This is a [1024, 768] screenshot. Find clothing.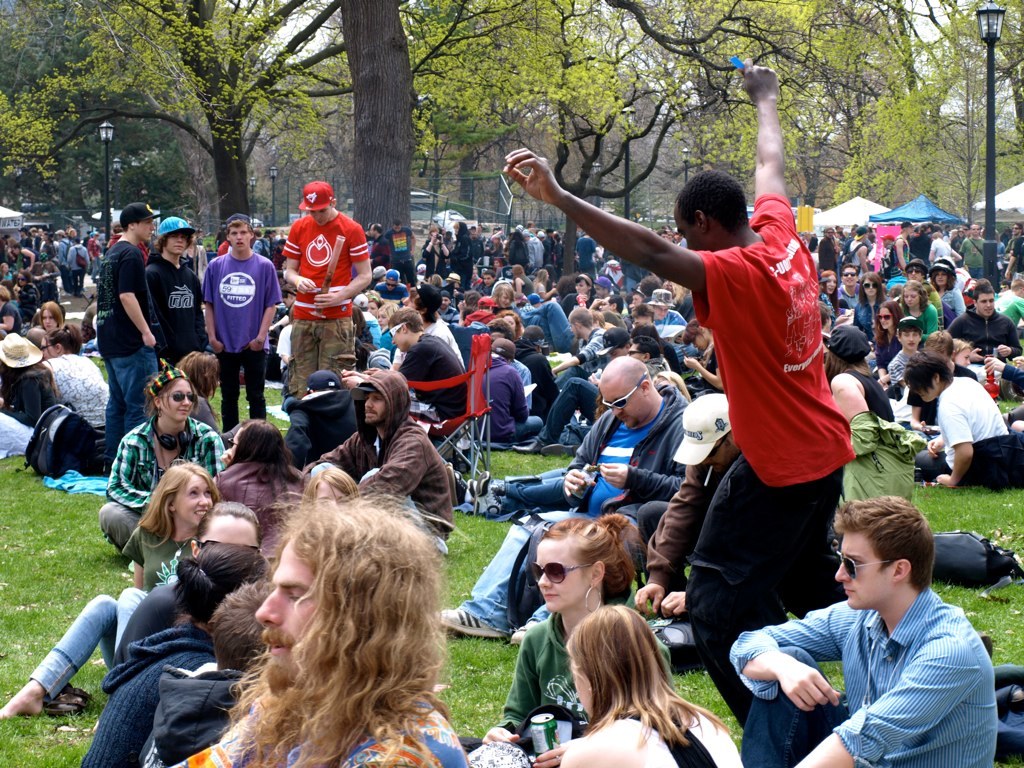
Bounding box: <bbox>50, 226, 81, 292</bbox>.
